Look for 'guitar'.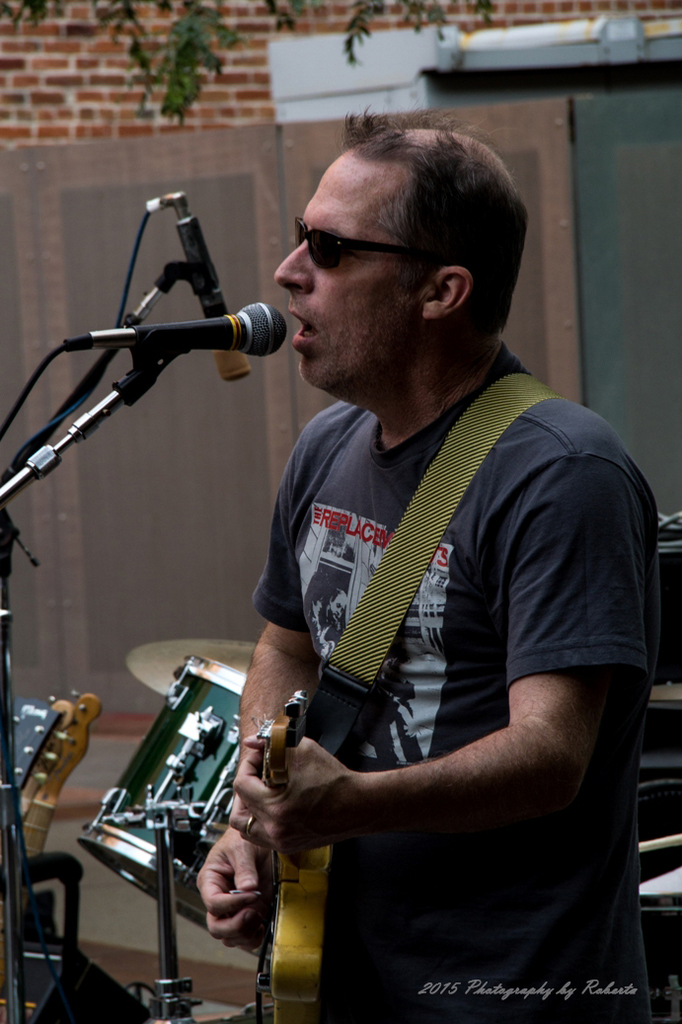
Found: select_region(10, 695, 59, 791).
